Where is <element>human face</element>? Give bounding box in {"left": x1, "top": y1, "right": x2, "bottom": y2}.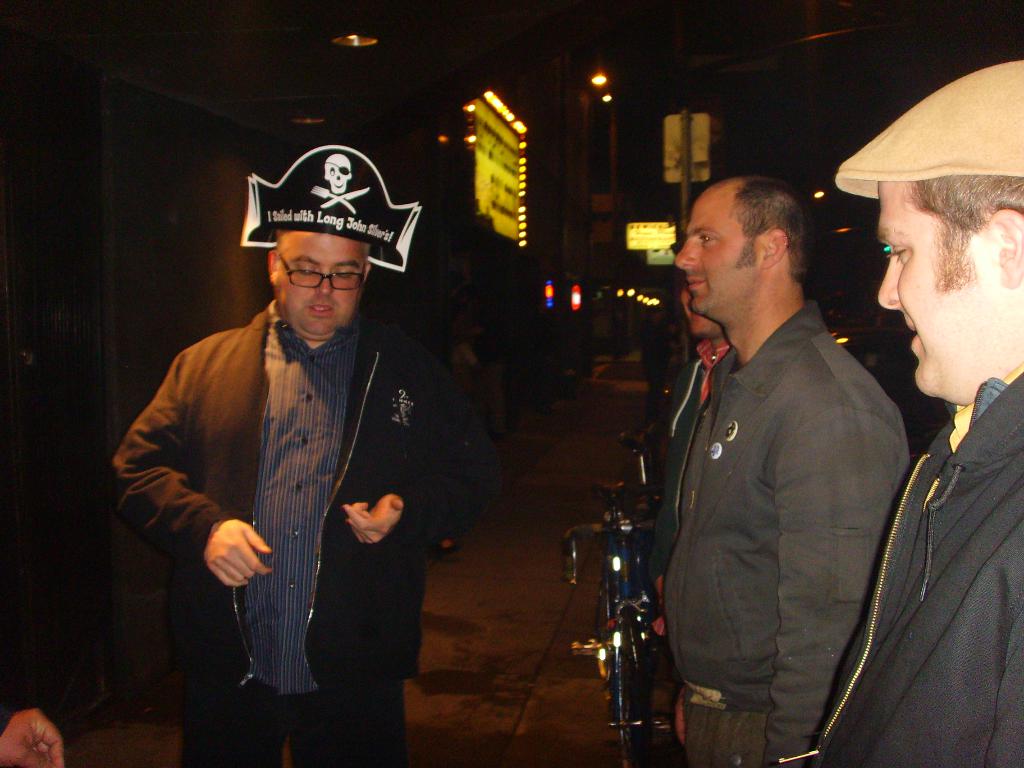
{"left": 287, "top": 233, "right": 362, "bottom": 336}.
